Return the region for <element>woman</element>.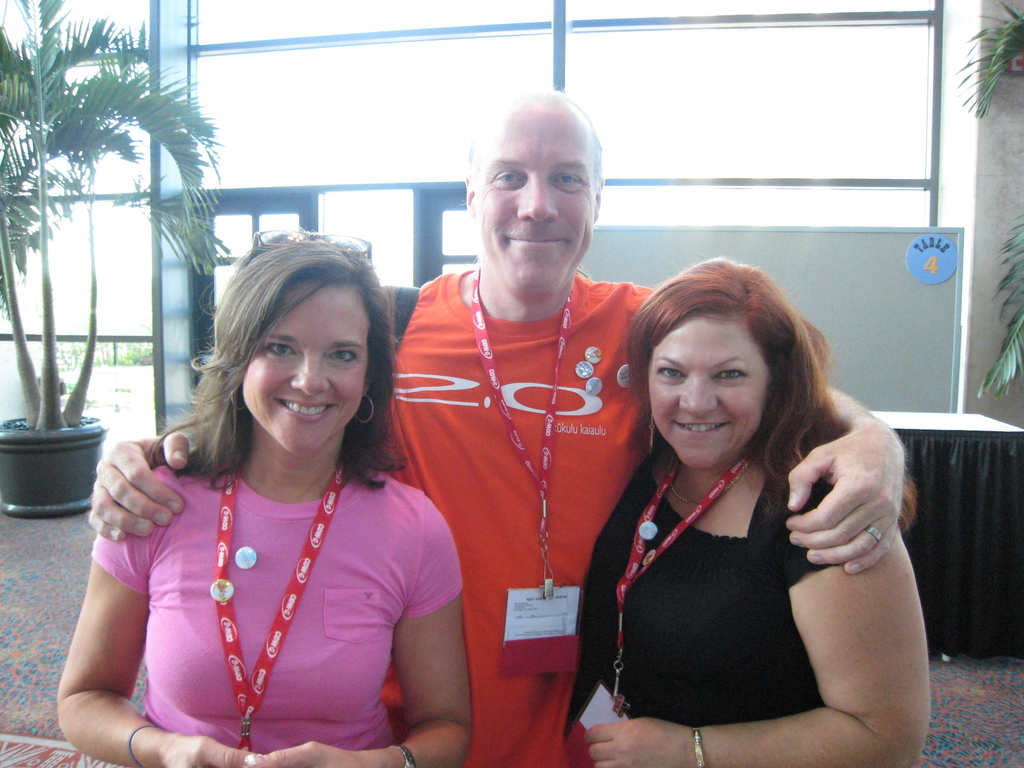
box=[56, 223, 472, 767].
